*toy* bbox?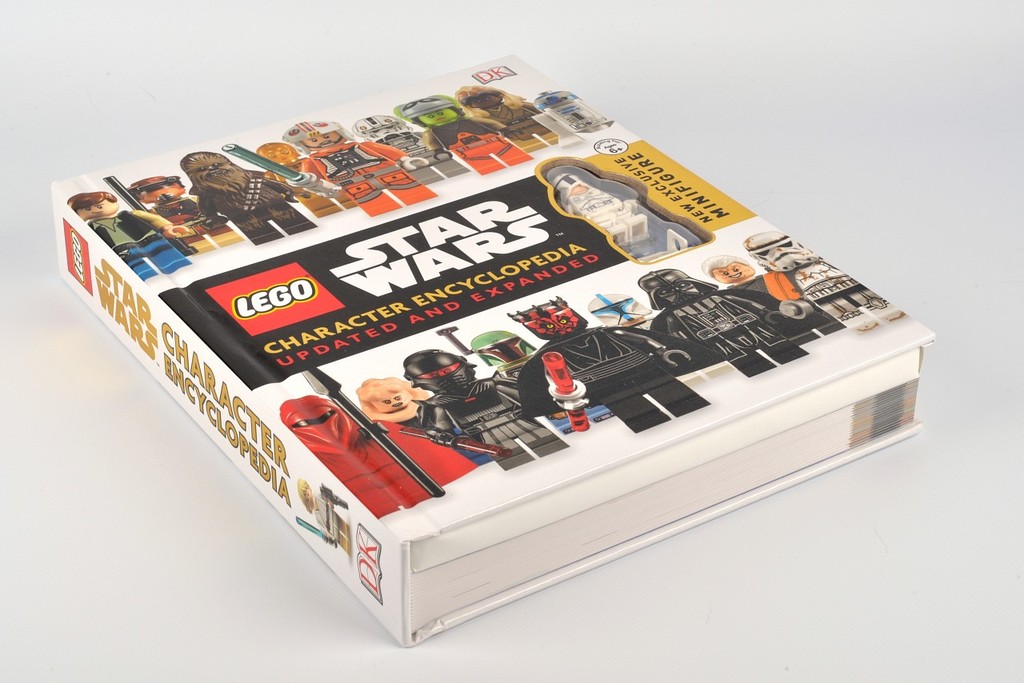
left=102, top=176, right=198, bottom=257
